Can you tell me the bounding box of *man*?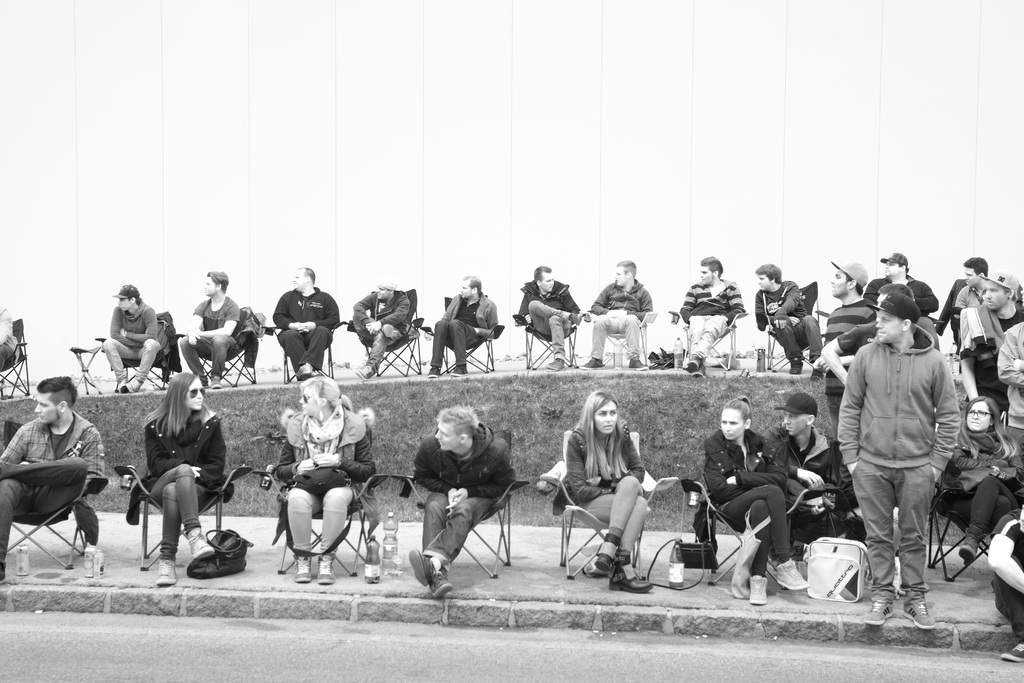
(995, 318, 1023, 463).
